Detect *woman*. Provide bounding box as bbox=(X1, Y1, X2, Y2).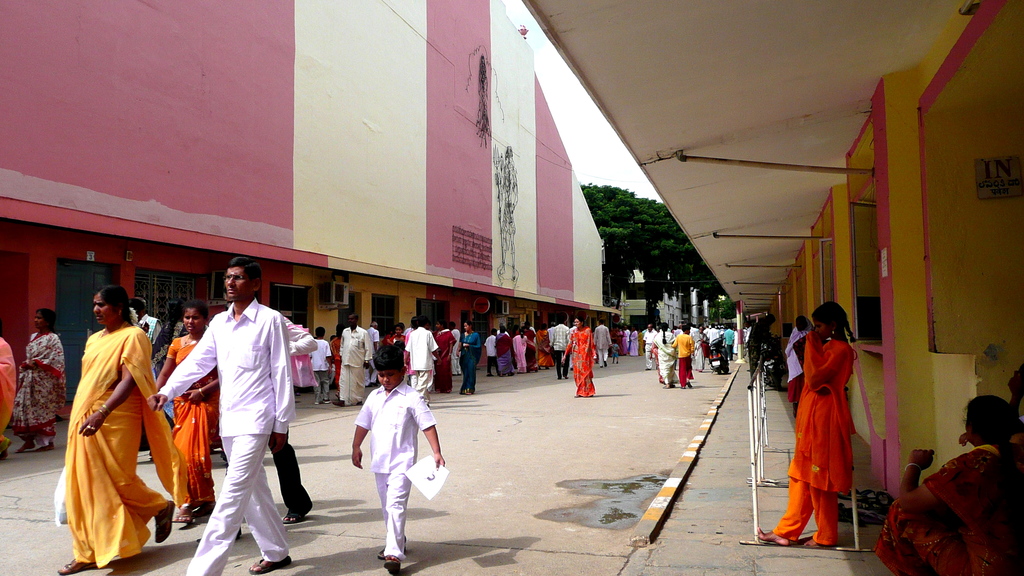
bbox=(509, 327, 530, 372).
